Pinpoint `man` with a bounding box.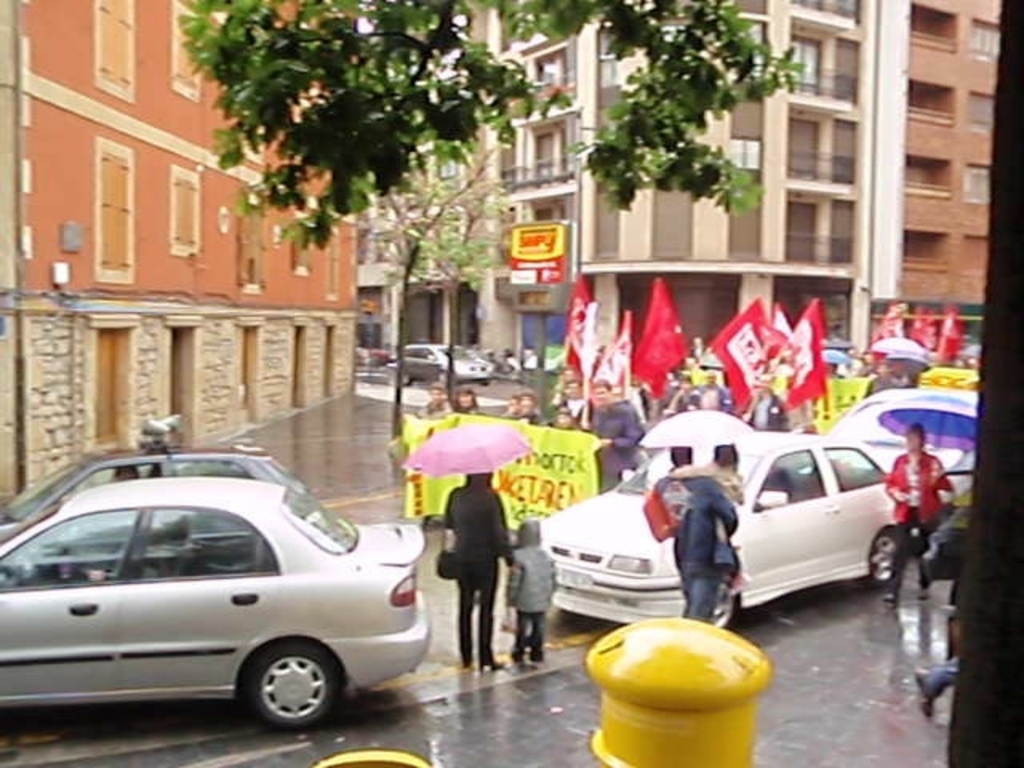
{"x1": 446, "y1": 459, "x2": 518, "y2": 678}.
